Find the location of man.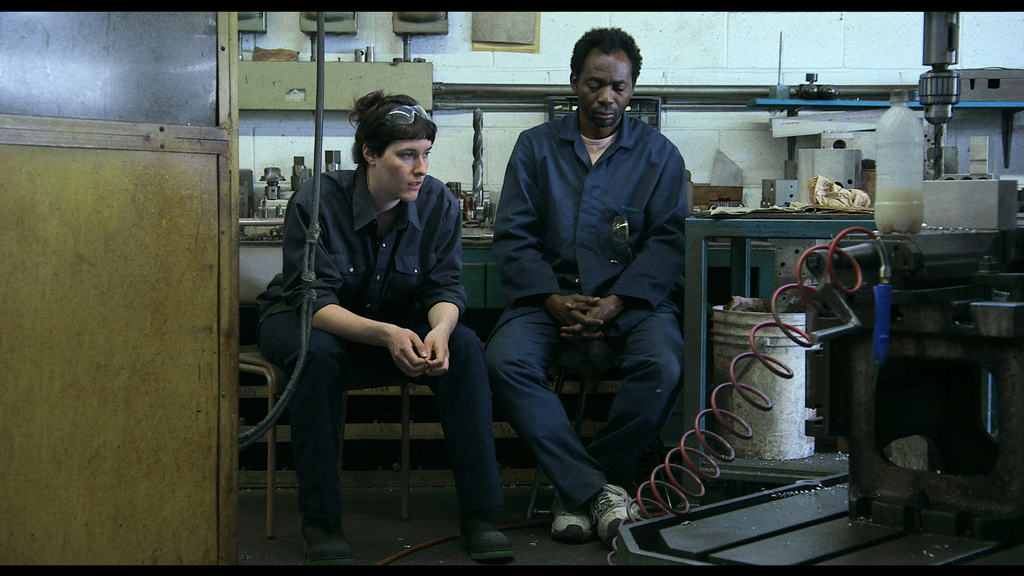
Location: 488 33 706 538.
